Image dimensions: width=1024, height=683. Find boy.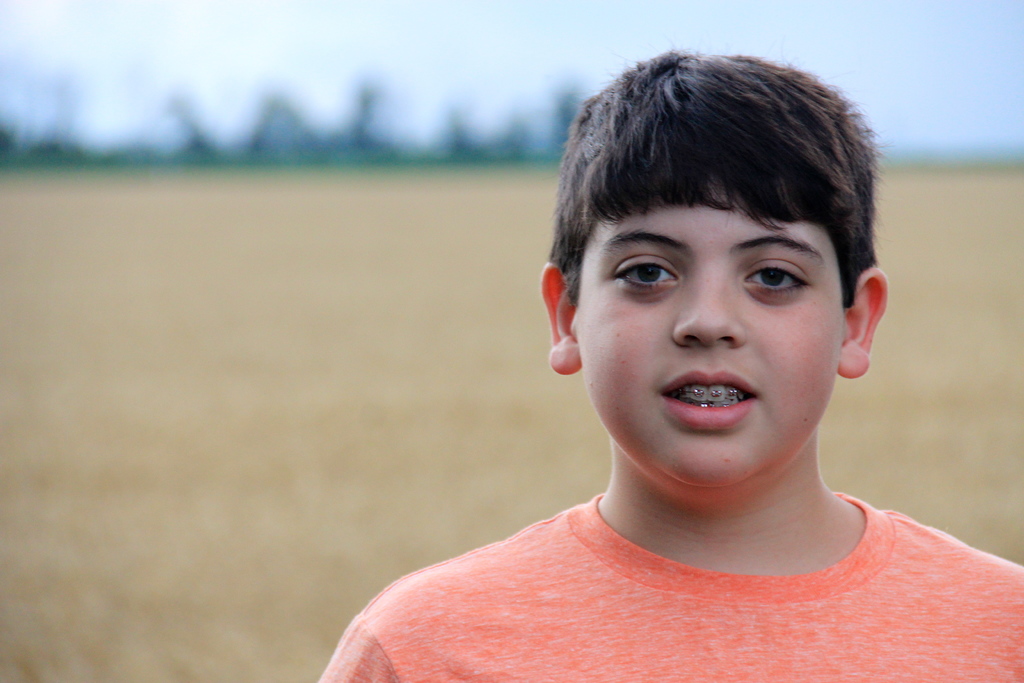
pyautogui.locateOnScreen(308, 45, 1023, 682).
